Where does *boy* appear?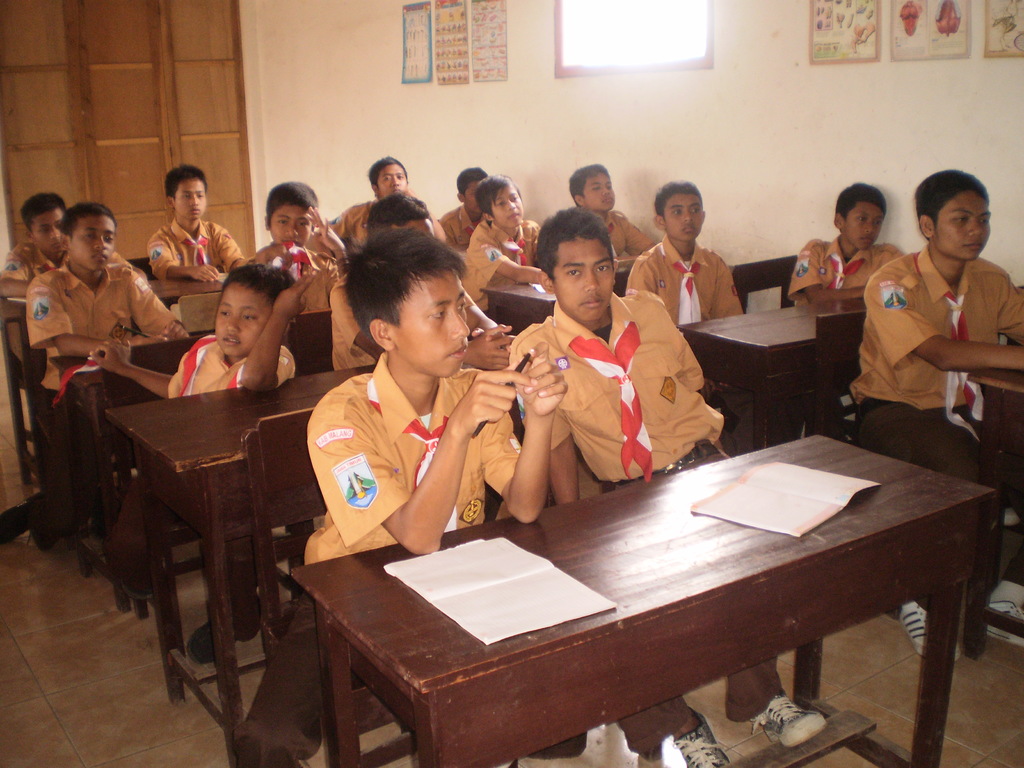
Appears at 305/221/569/767.
